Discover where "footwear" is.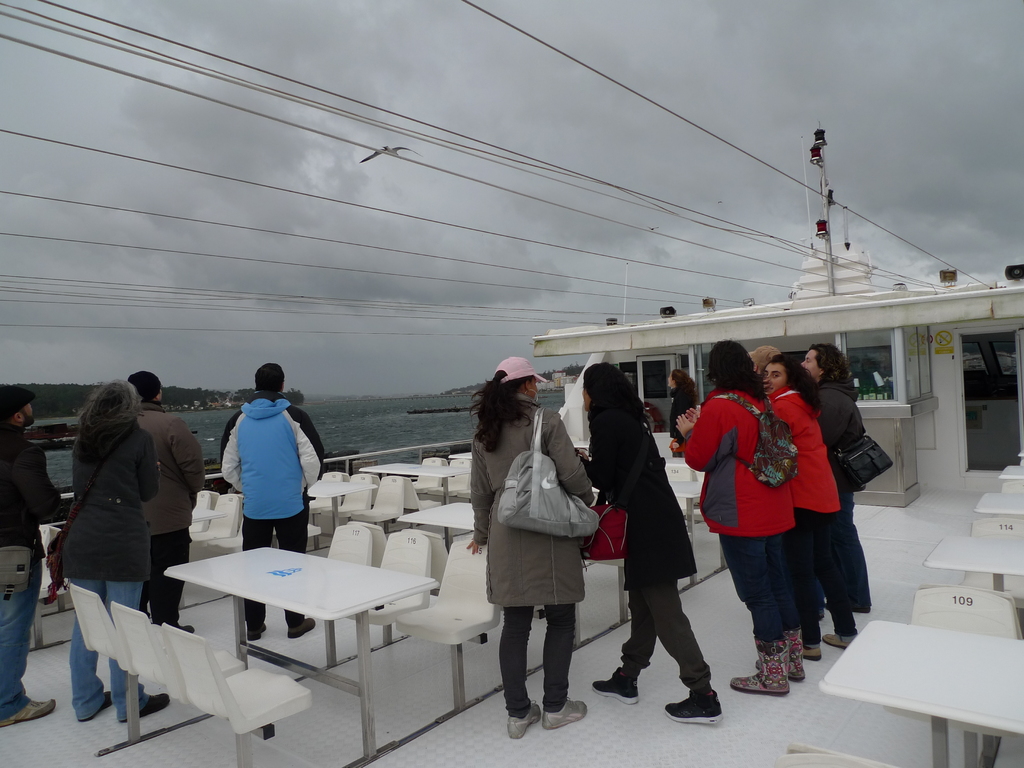
Discovered at 805, 645, 822, 661.
